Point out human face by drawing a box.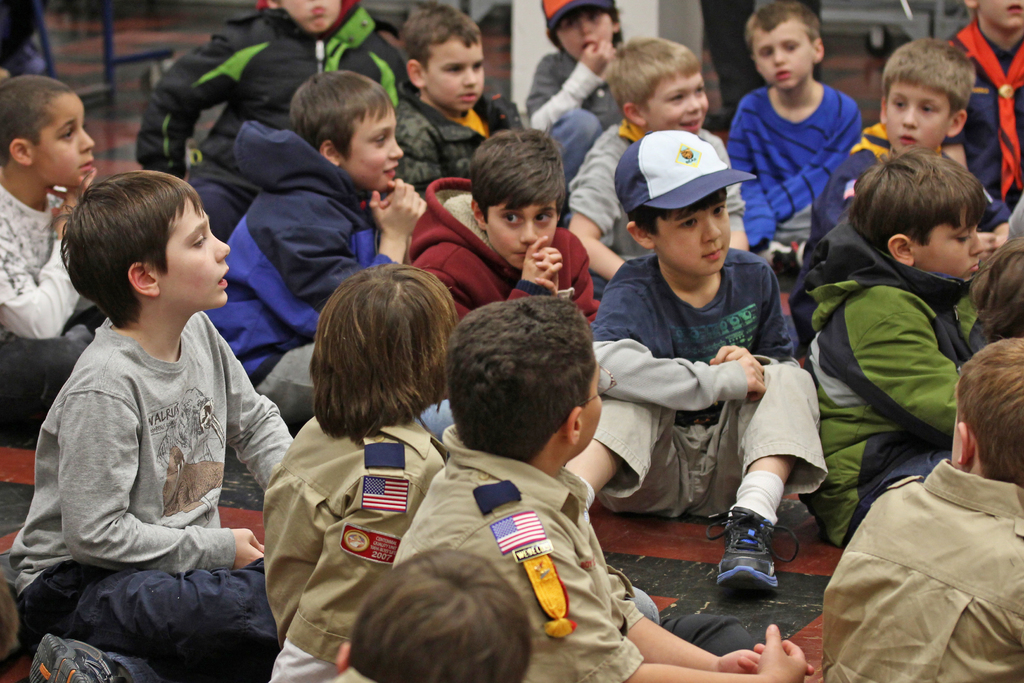
bbox=(572, 368, 604, 452).
